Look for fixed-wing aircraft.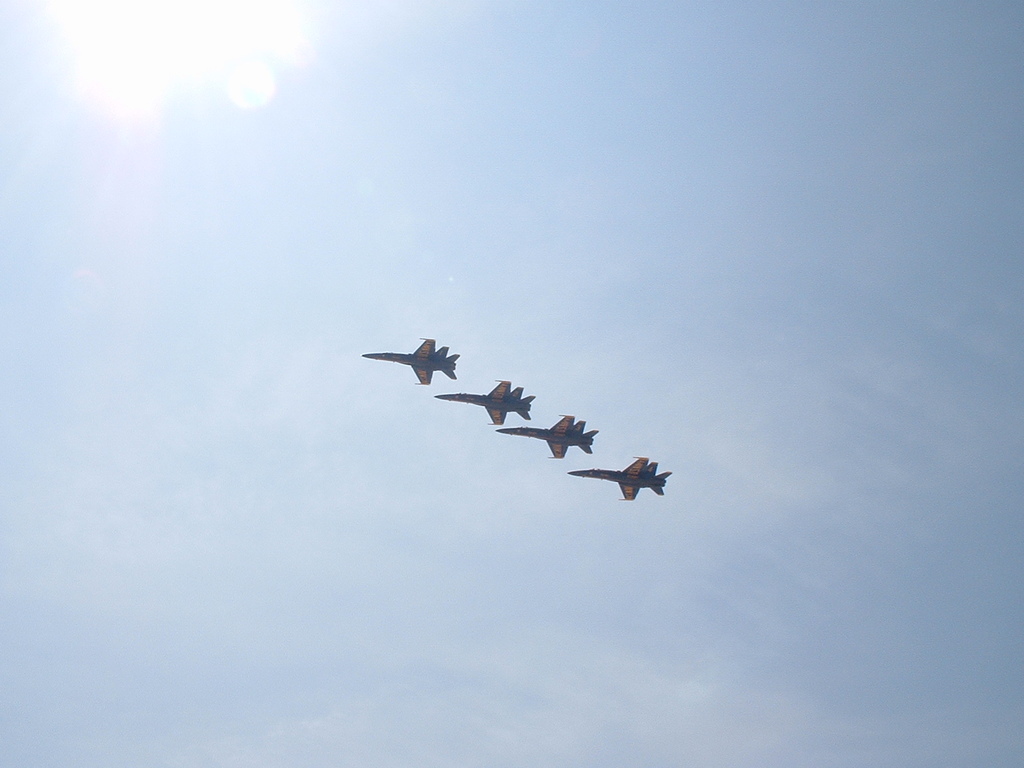
Found: (x1=569, y1=456, x2=672, y2=502).
